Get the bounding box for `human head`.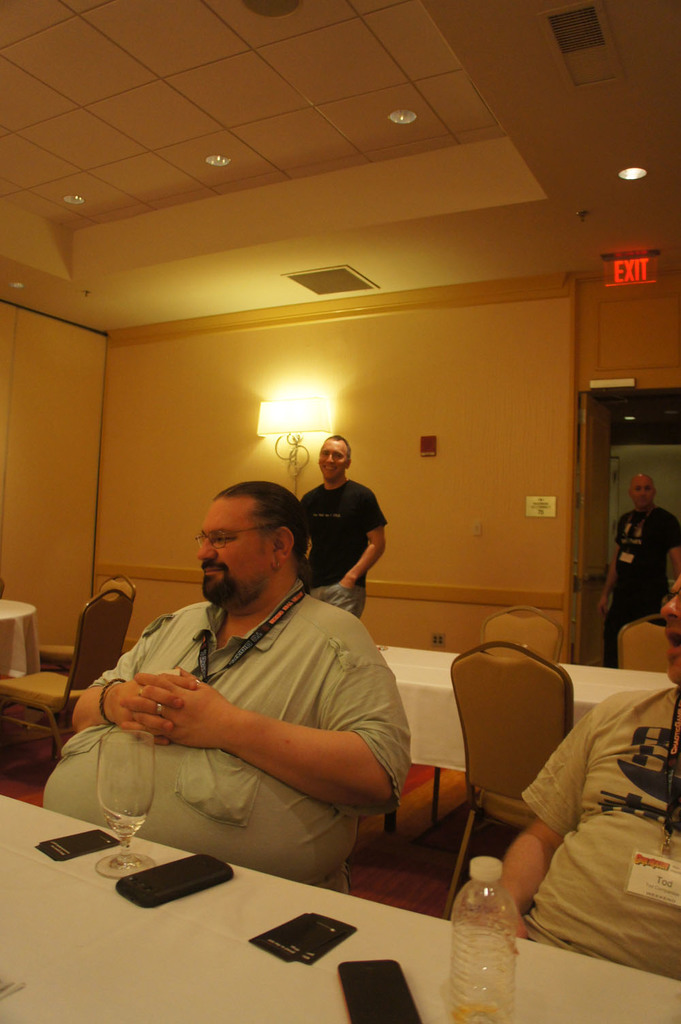
crop(629, 471, 656, 515).
